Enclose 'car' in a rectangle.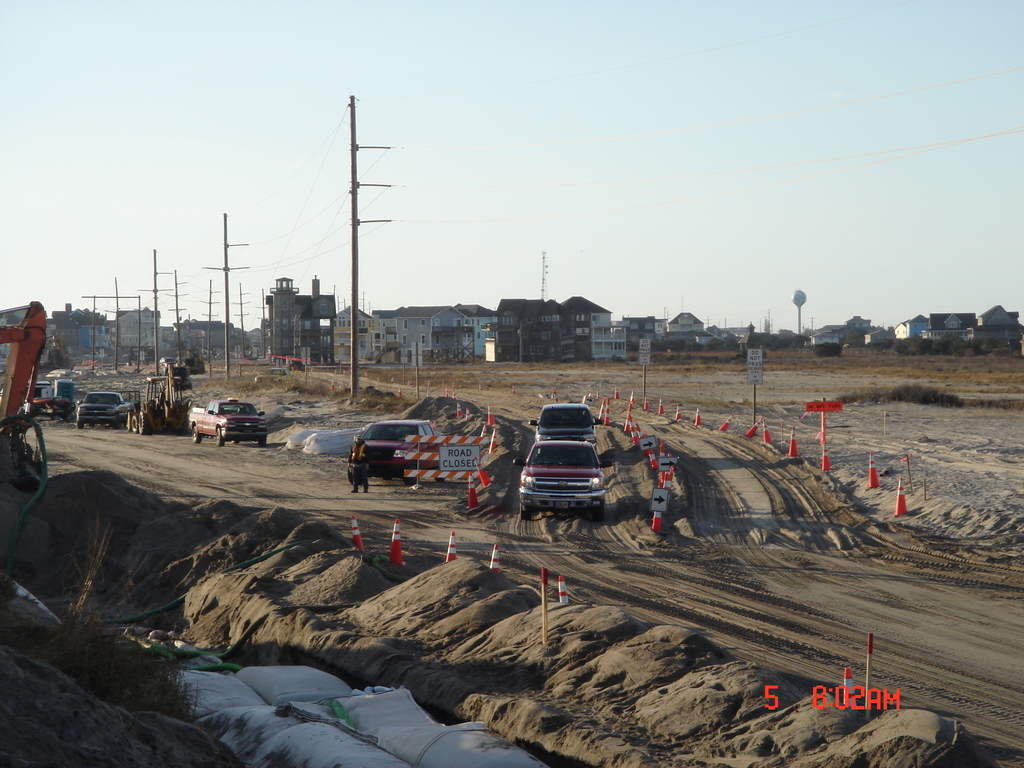
select_region(530, 406, 595, 442).
